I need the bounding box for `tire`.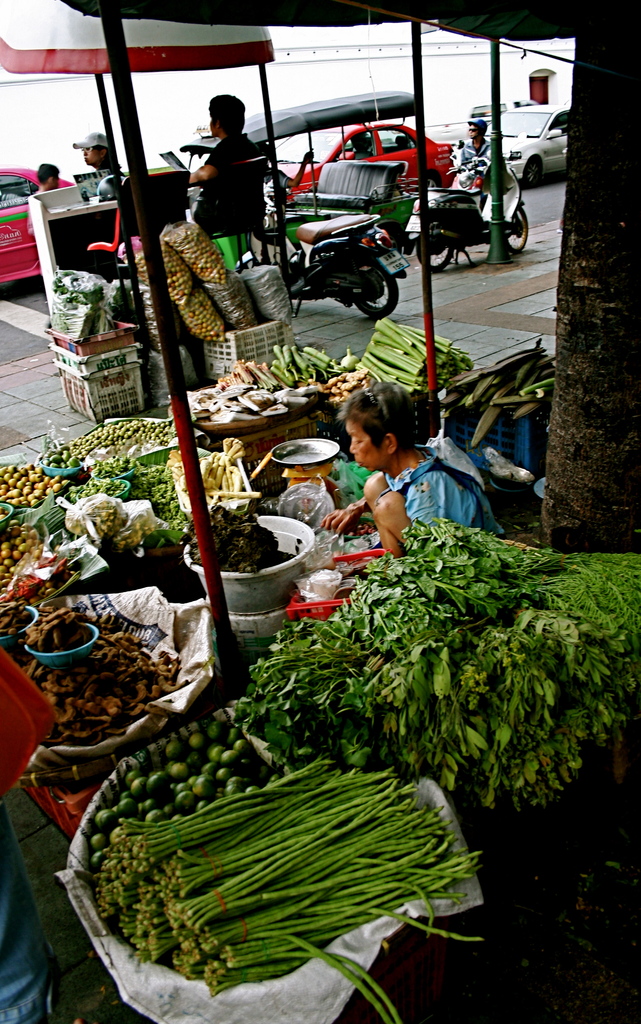
Here it is: 414/220/455/273.
